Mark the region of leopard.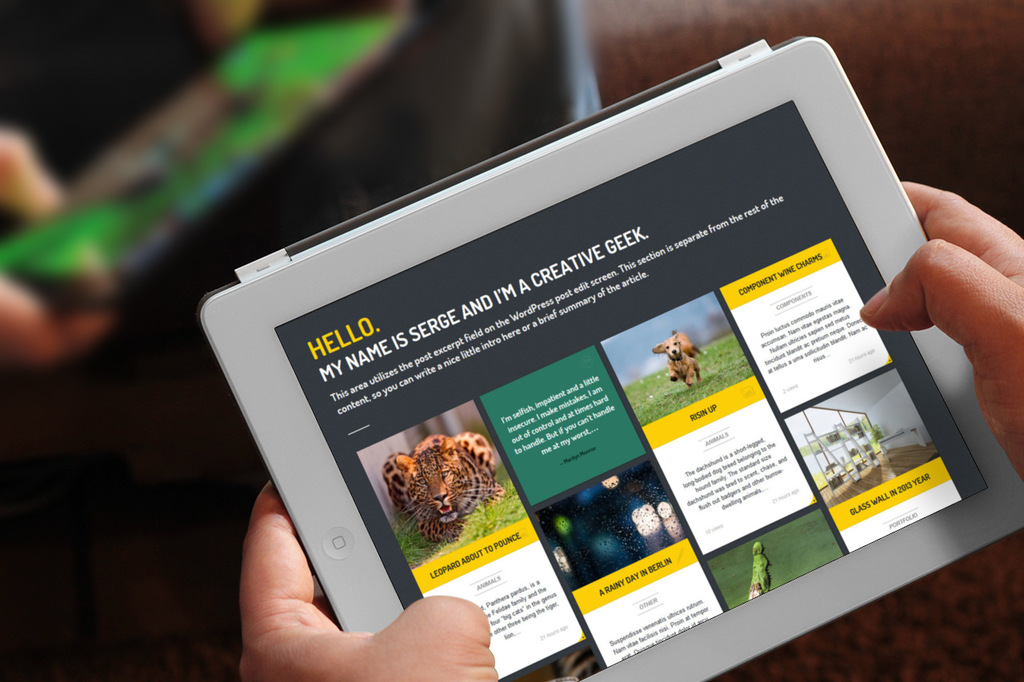
Region: [382, 427, 506, 549].
